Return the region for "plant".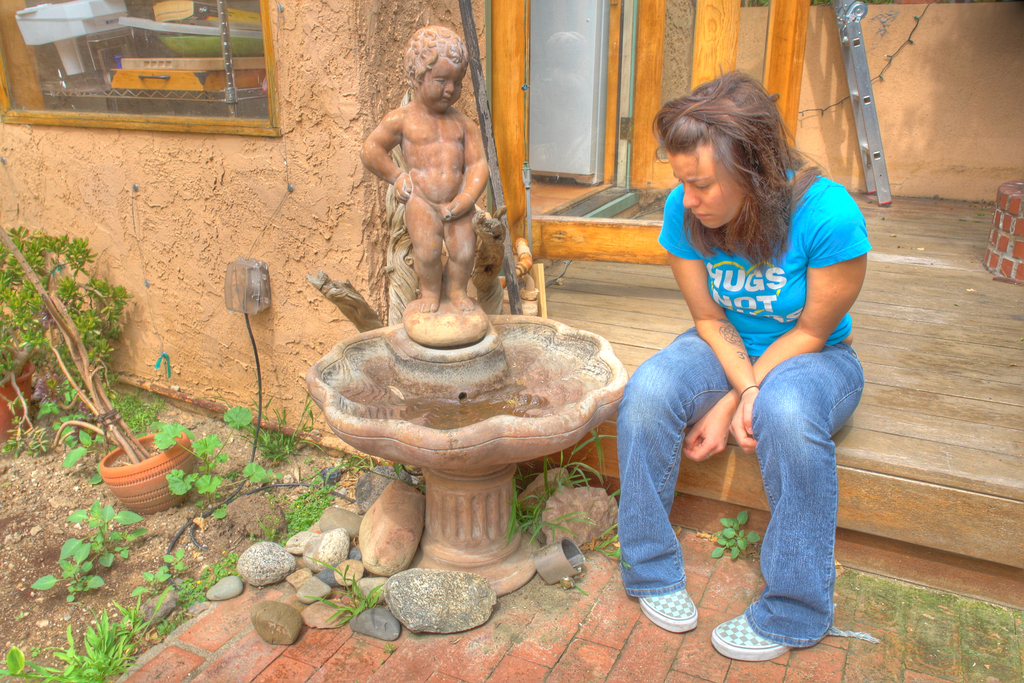
(x1=6, y1=416, x2=29, y2=454).
